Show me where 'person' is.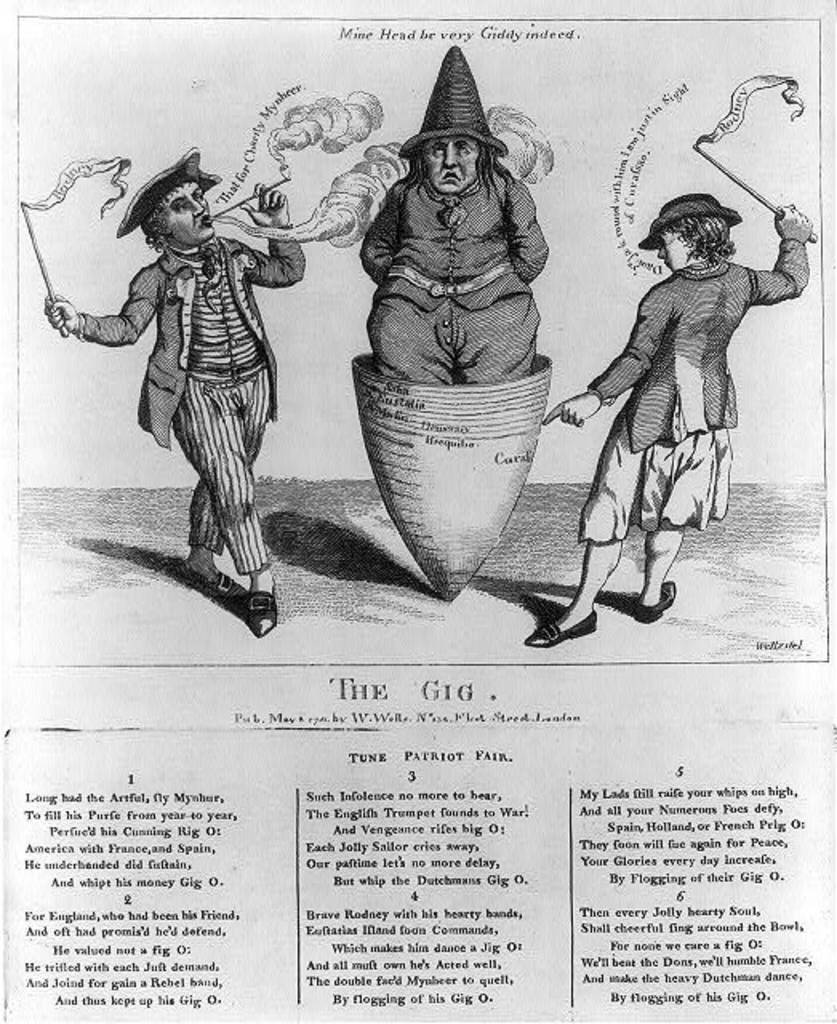
'person' is at (533,194,815,651).
